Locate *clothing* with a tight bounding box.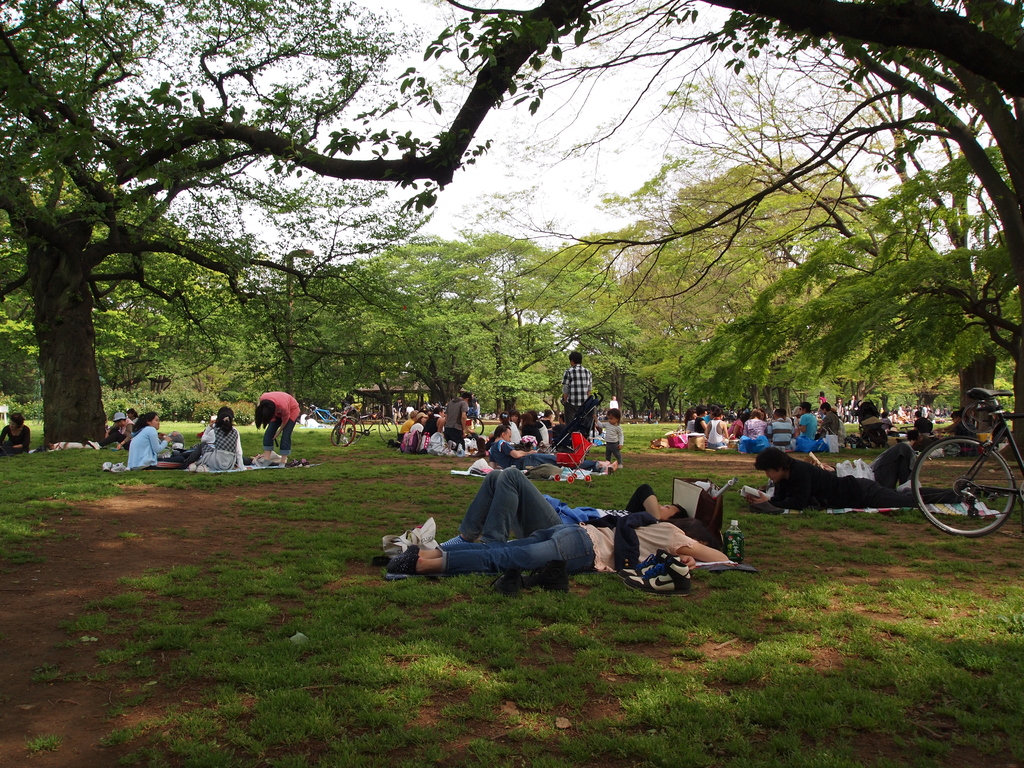
x1=191, y1=415, x2=251, y2=474.
